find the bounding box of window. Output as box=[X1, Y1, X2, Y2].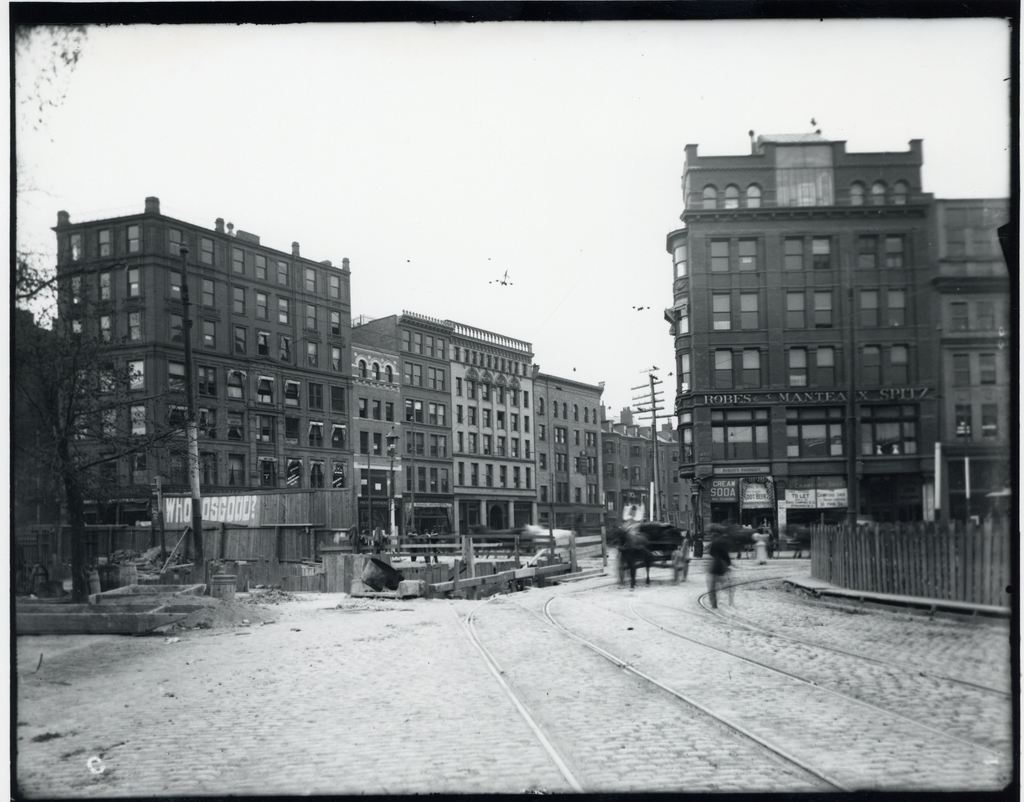
box=[202, 407, 216, 440].
